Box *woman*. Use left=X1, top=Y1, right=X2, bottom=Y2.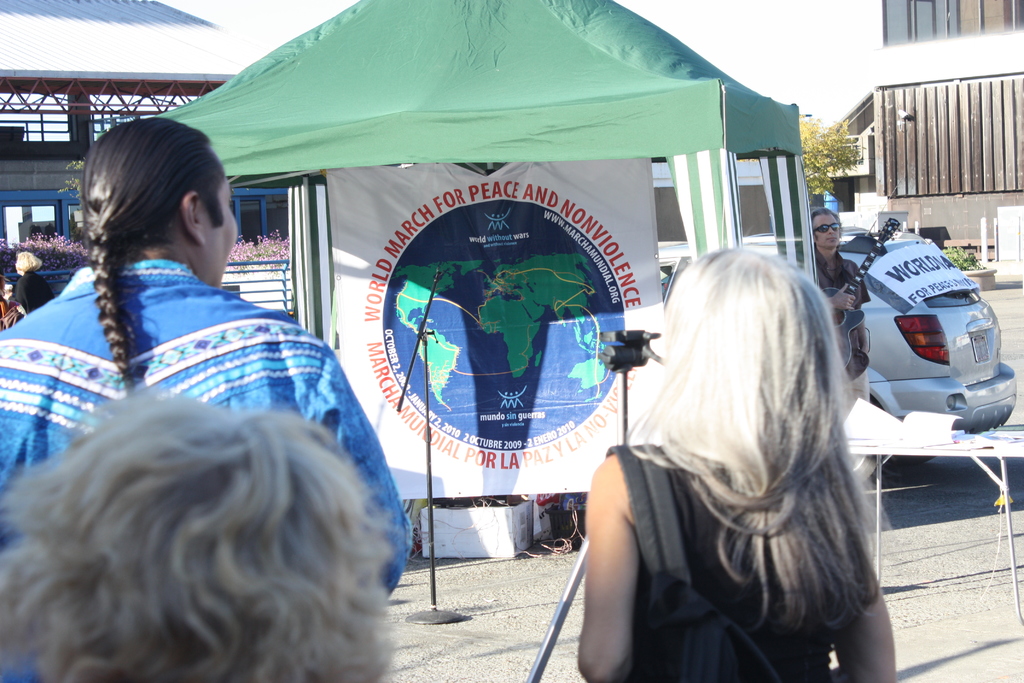
left=597, top=184, right=900, bottom=682.
